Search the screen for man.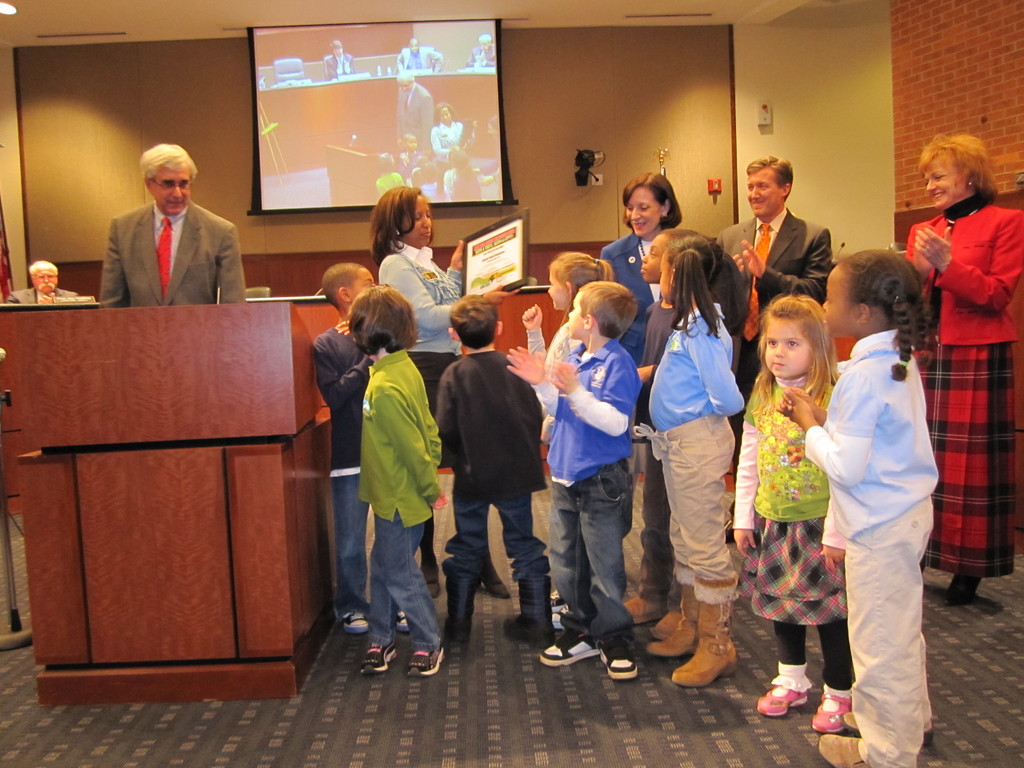
Found at [left=88, top=147, right=245, bottom=308].
